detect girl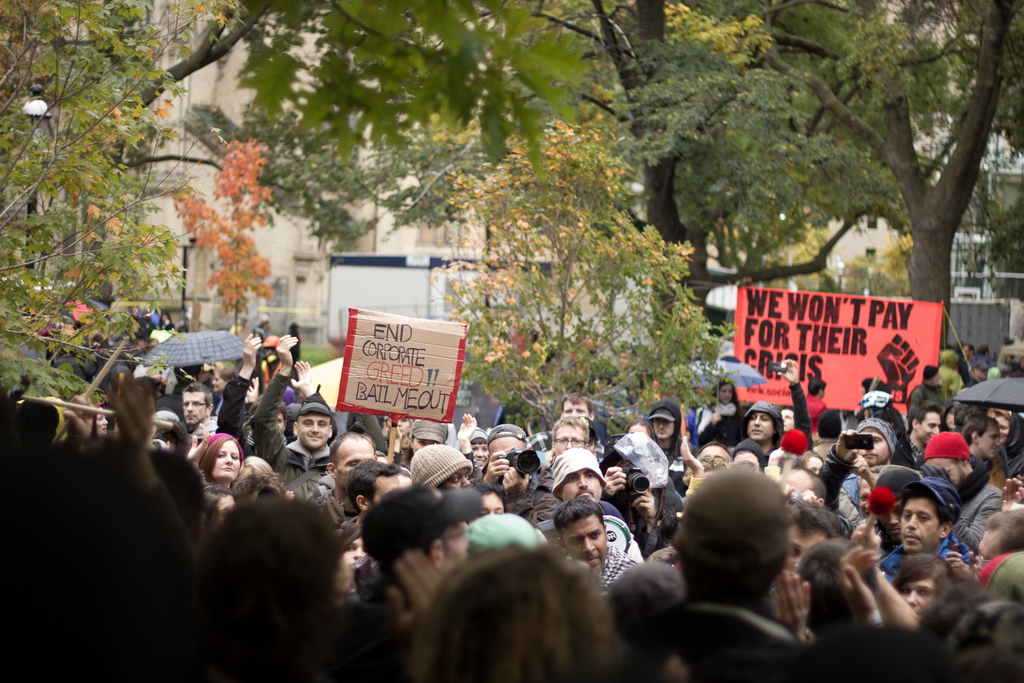
{"left": 195, "top": 431, "right": 247, "bottom": 497}
